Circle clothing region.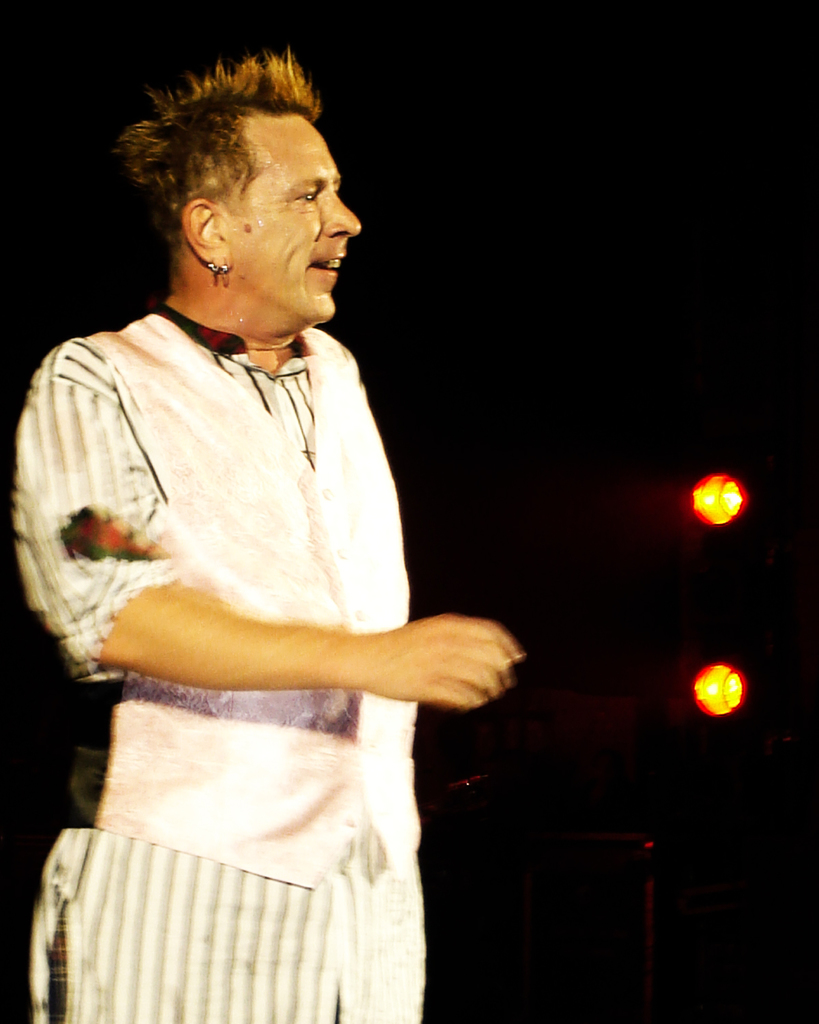
Region: bbox(25, 296, 425, 1023).
